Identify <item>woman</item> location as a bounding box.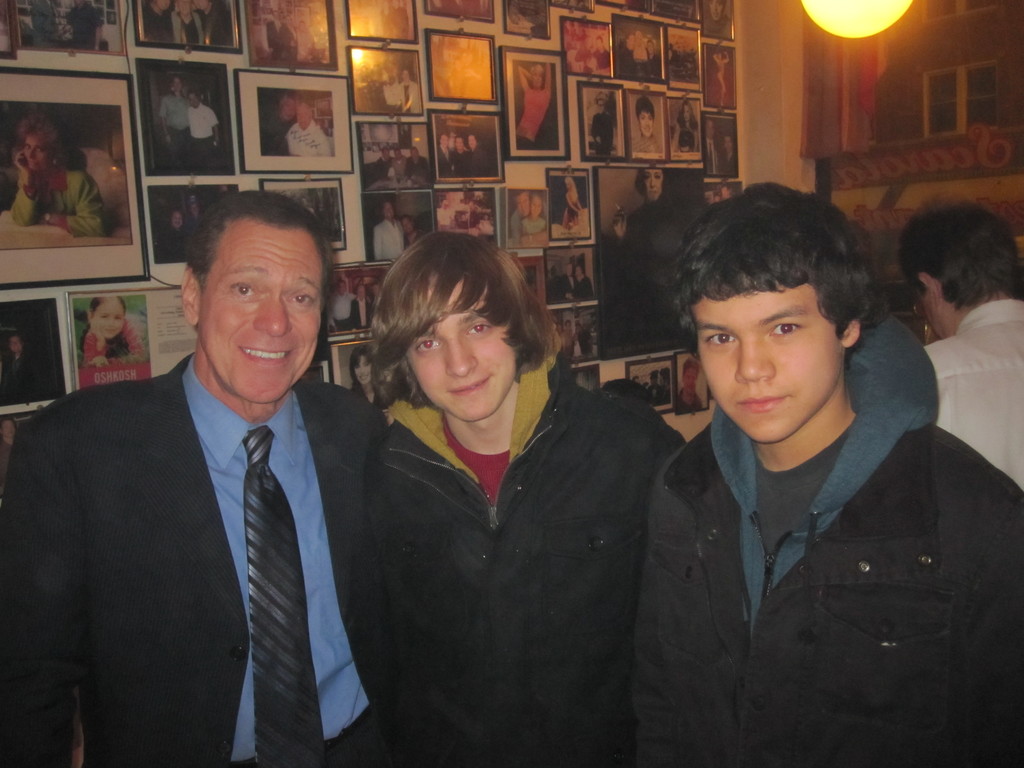
611/164/707/359.
